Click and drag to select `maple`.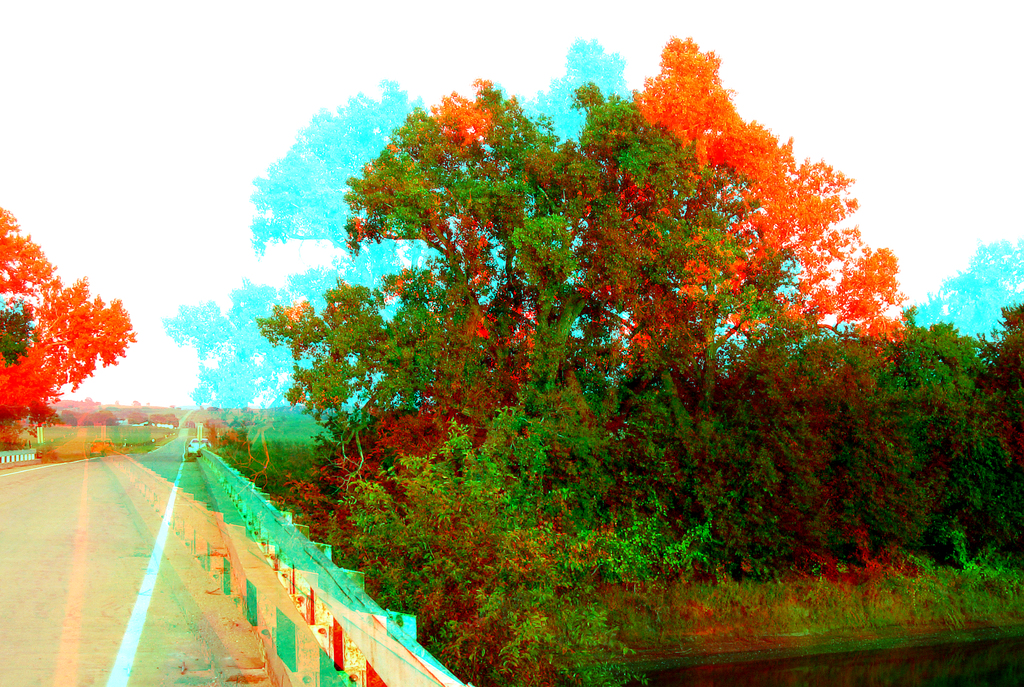
Selection: bbox(522, 38, 919, 549).
